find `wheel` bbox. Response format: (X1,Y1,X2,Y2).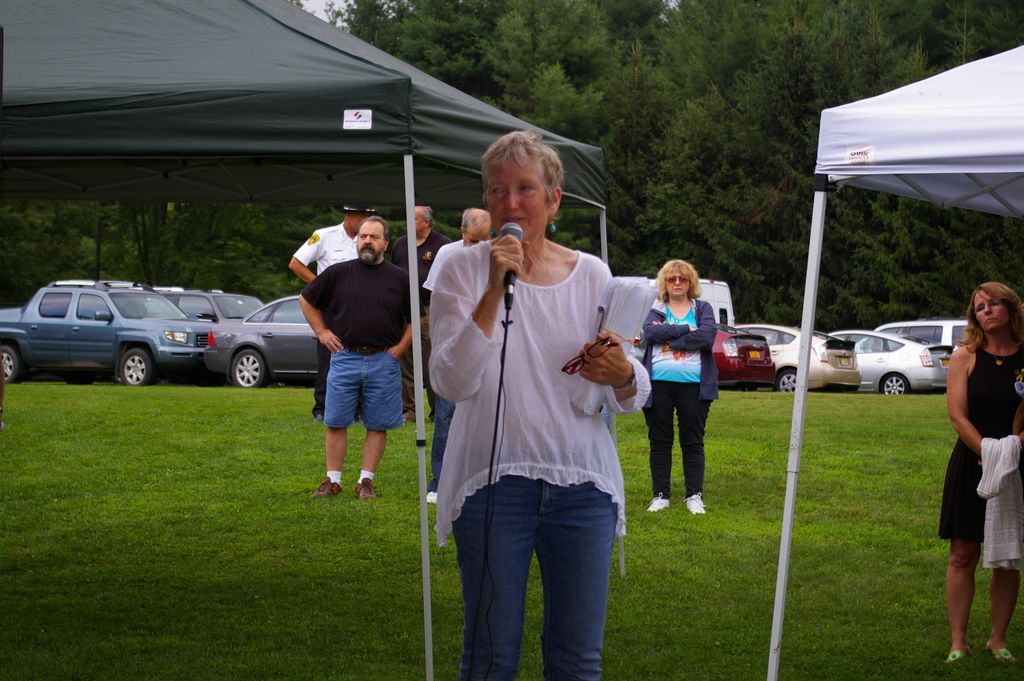
(873,373,913,402).
